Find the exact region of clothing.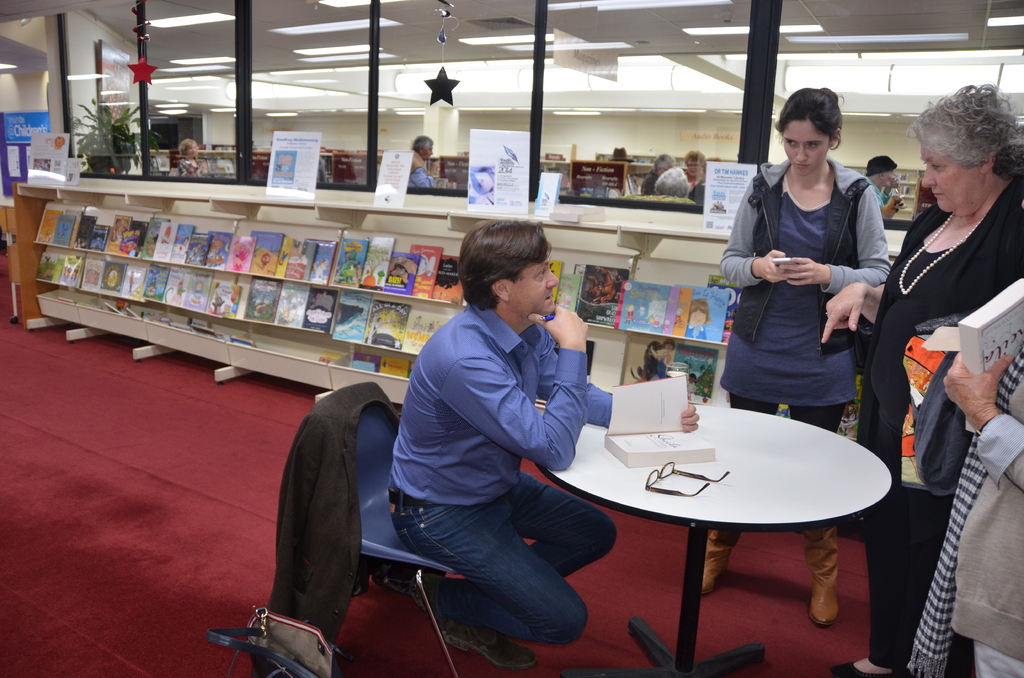
Exact region: (403, 145, 438, 195).
